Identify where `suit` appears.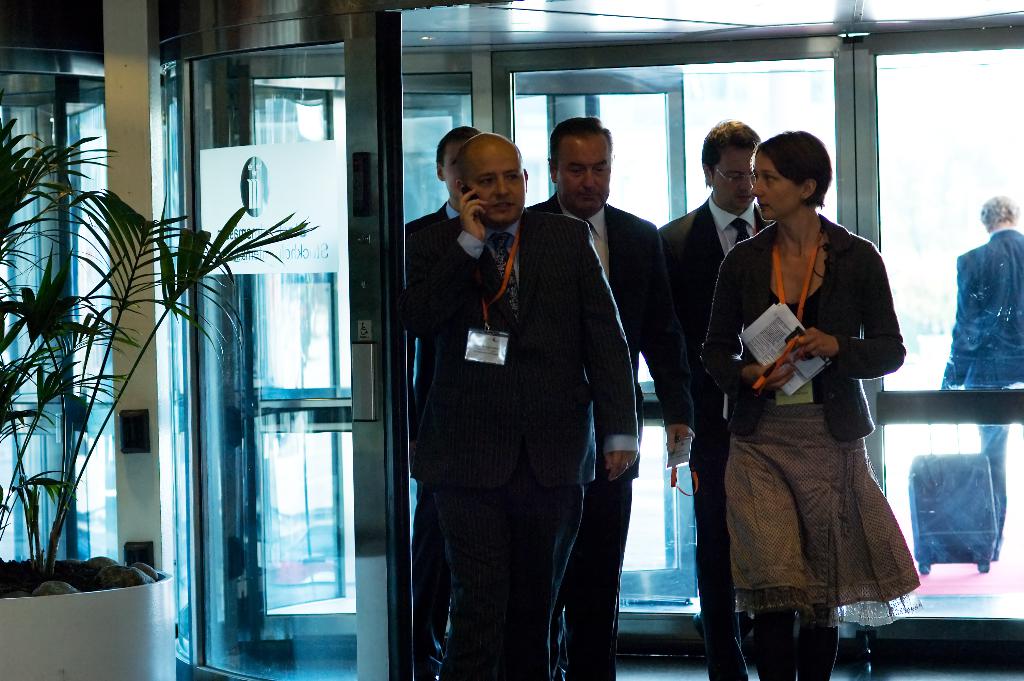
Appears at (406, 204, 635, 669).
